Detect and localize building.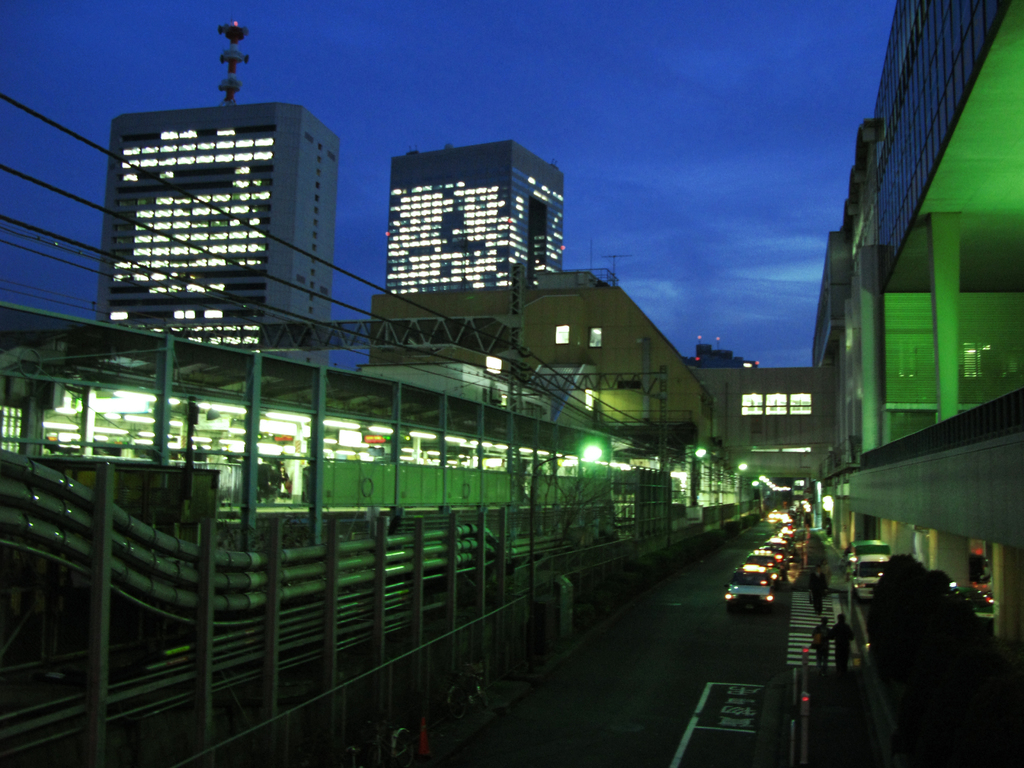
Localized at box(805, 0, 1023, 659).
